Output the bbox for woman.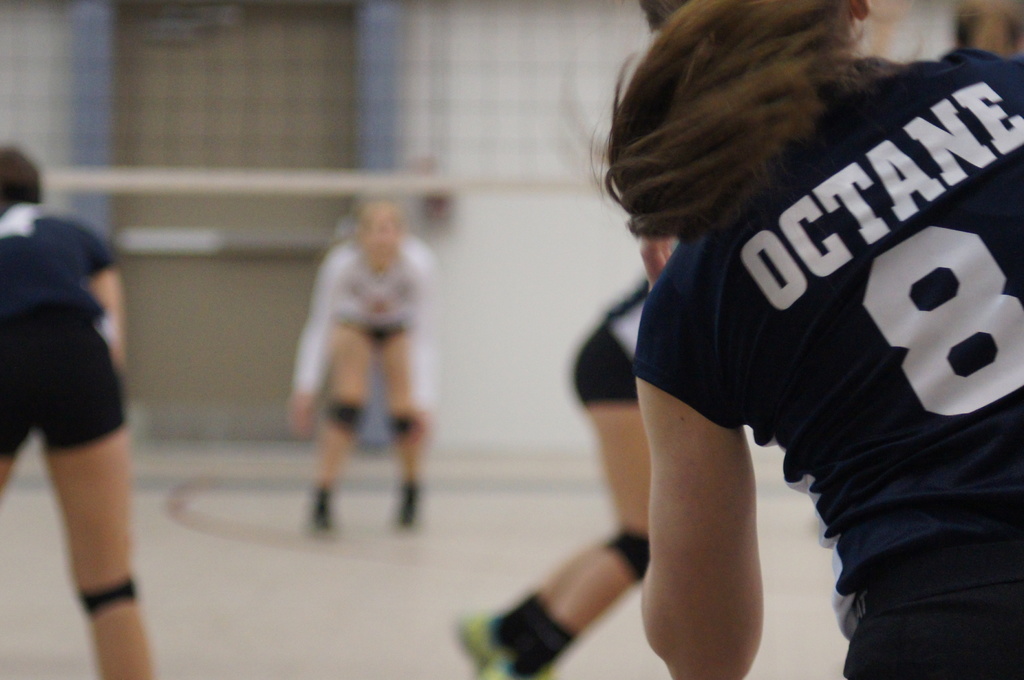
bbox(0, 144, 152, 679).
